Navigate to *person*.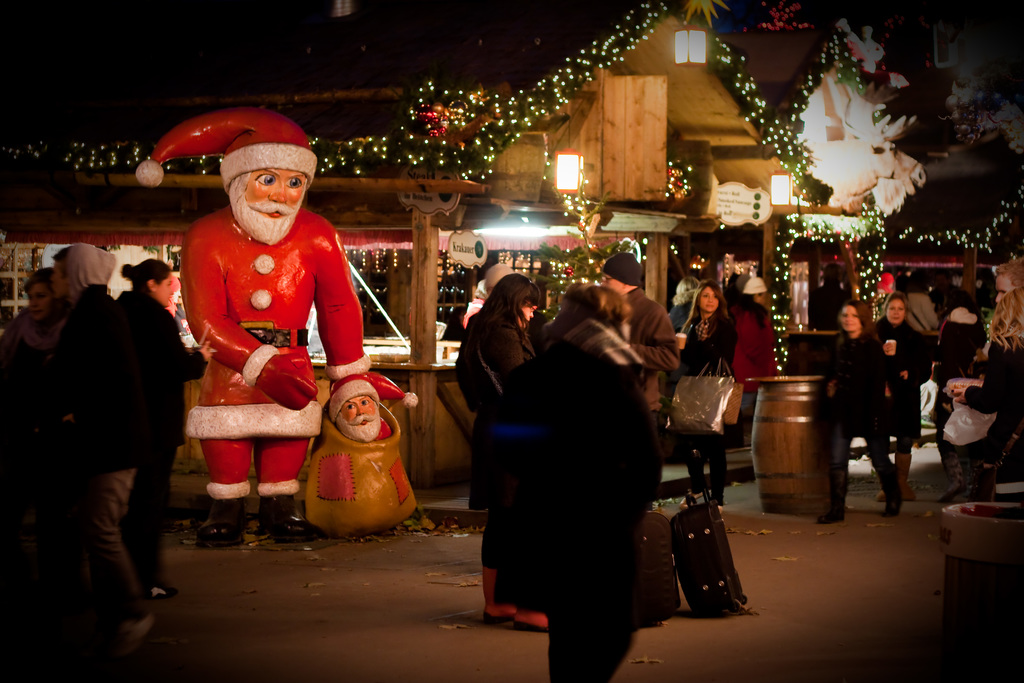
Navigation target: x1=815, y1=302, x2=911, y2=531.
